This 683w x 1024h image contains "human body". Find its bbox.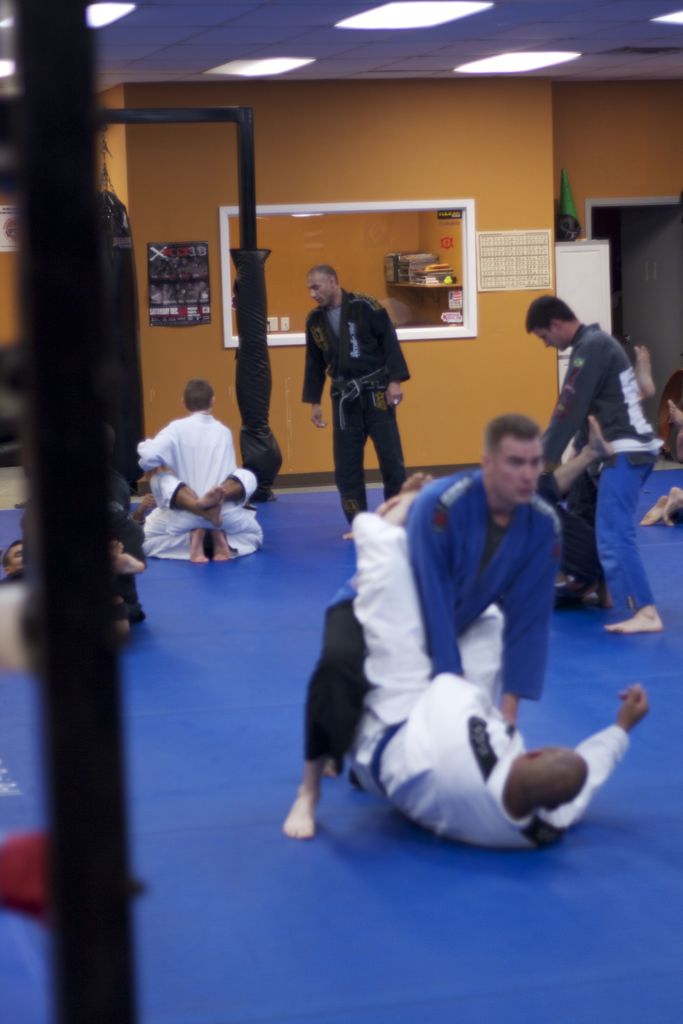
281,414,579,851.
